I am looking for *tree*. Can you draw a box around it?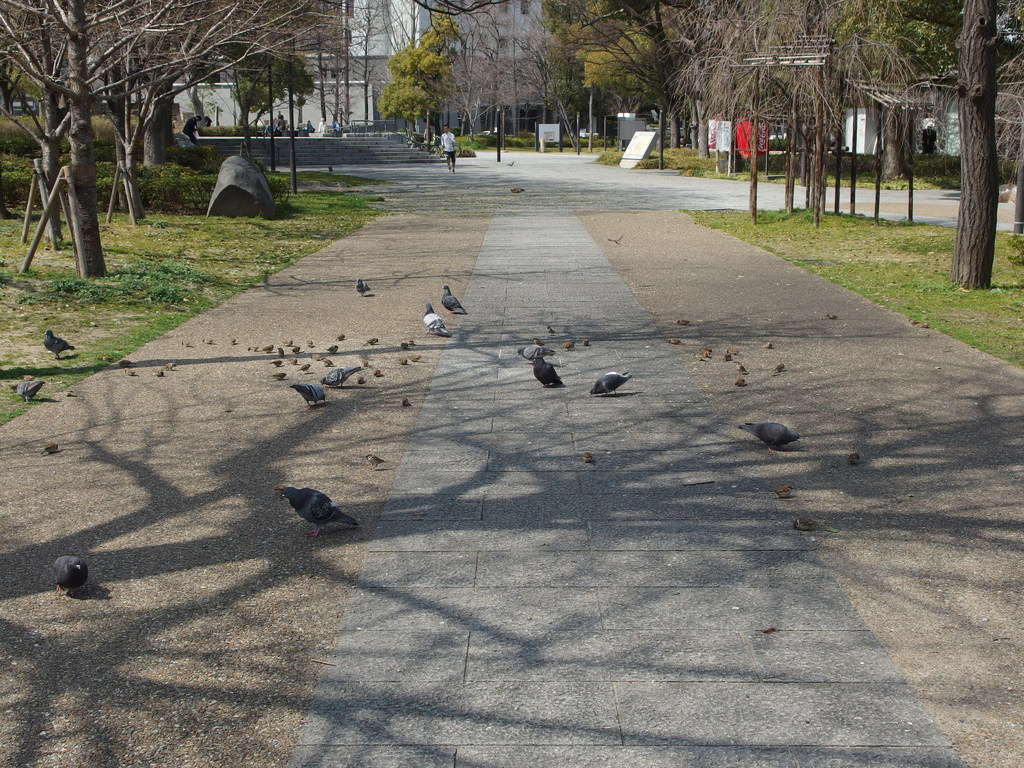
Sure, the bounding box is [x1=374, y1=24, x2=463, y2=162].
